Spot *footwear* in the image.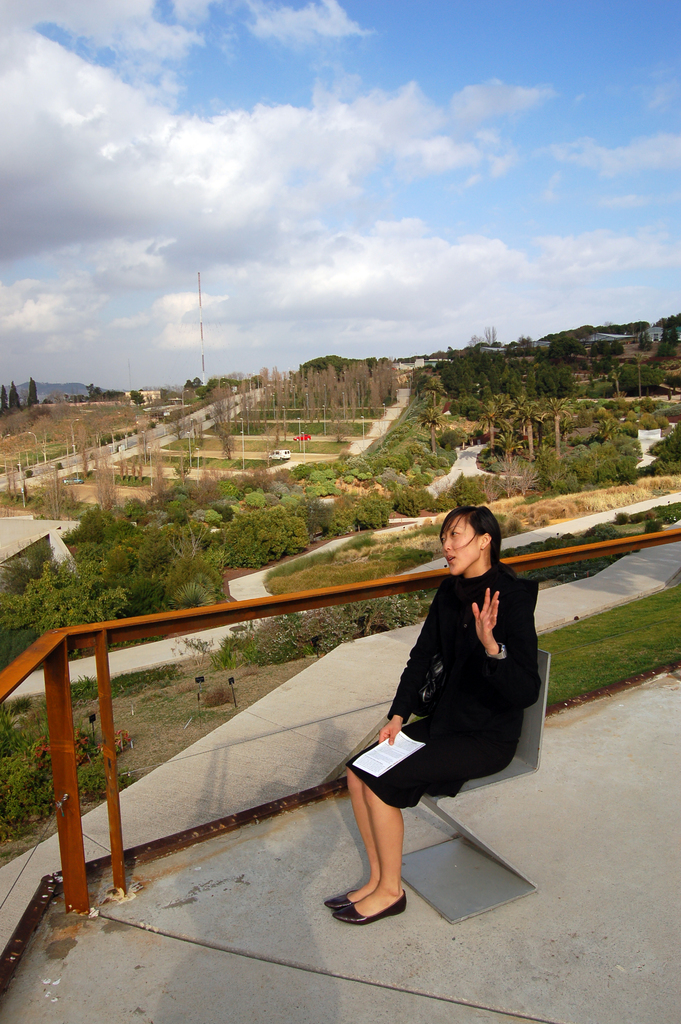
*footwear* found at bbox=(330, 896, 407, 921).
